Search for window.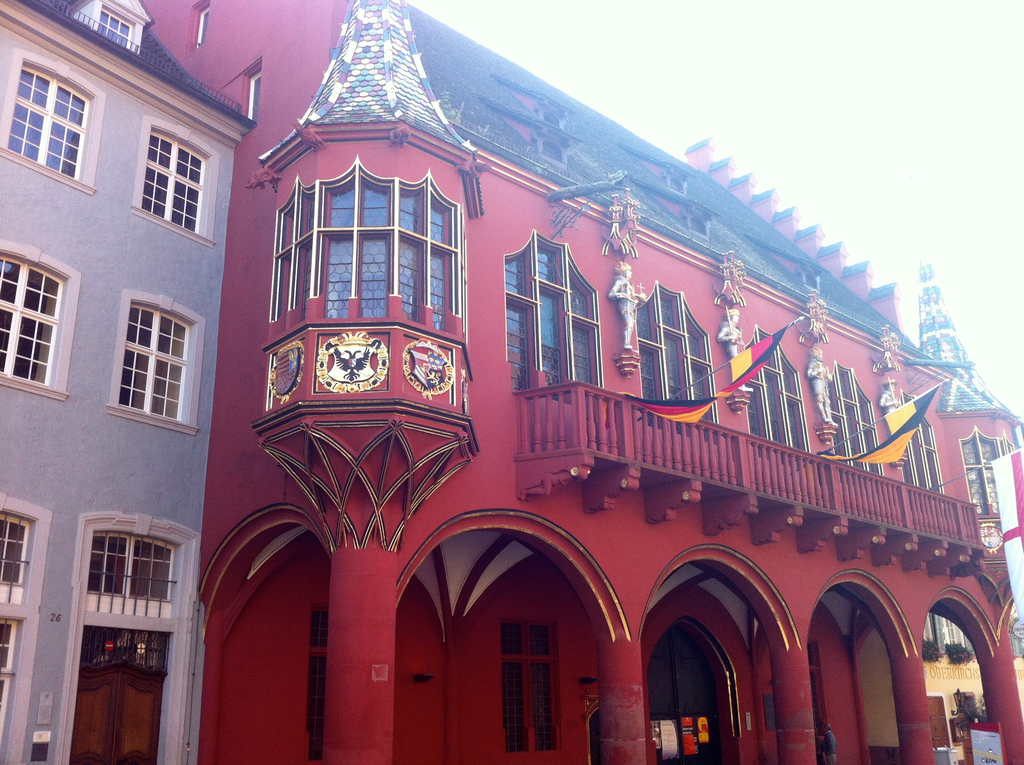
Found at <box>0,254,67,390</box>.
